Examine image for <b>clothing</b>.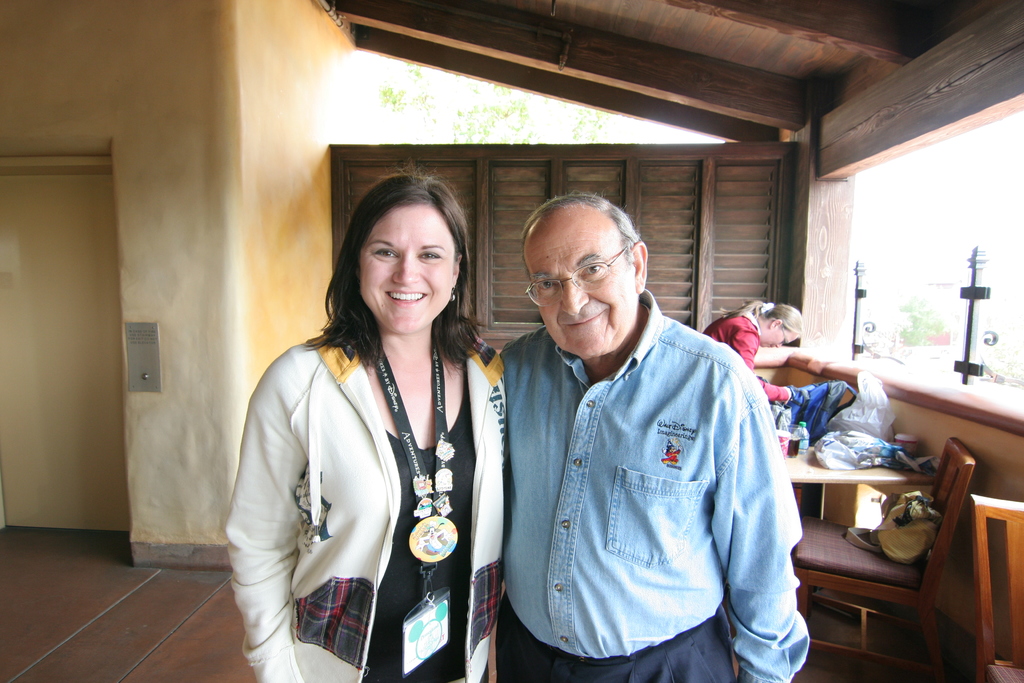
Examination result: box=[227, 322, 517, 682].
